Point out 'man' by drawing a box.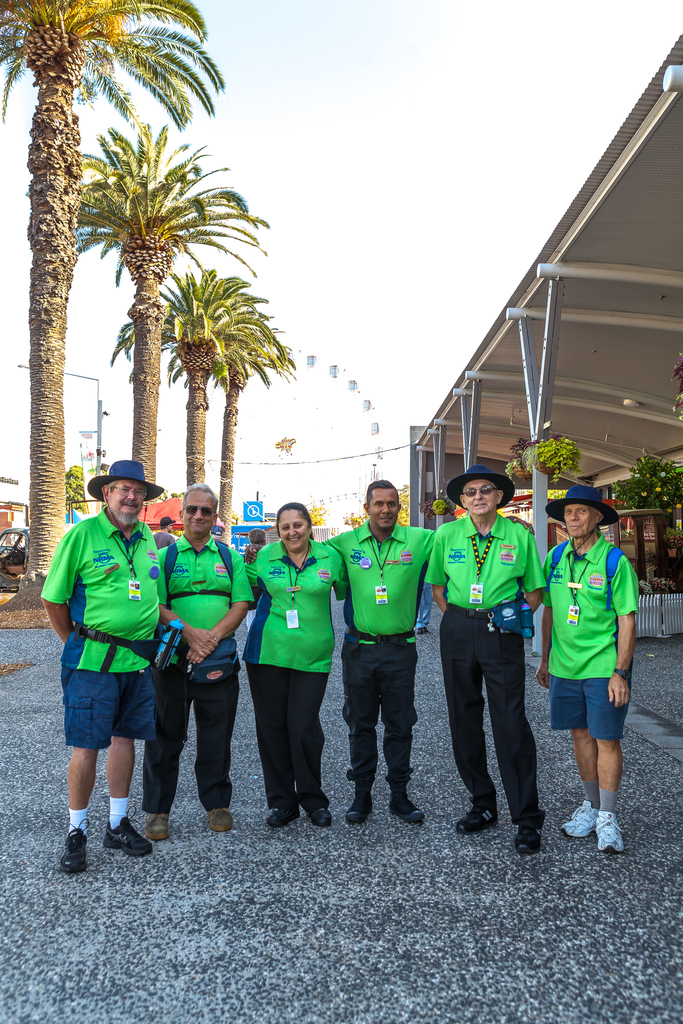
<region>45, 456, 176, 871</region>.
